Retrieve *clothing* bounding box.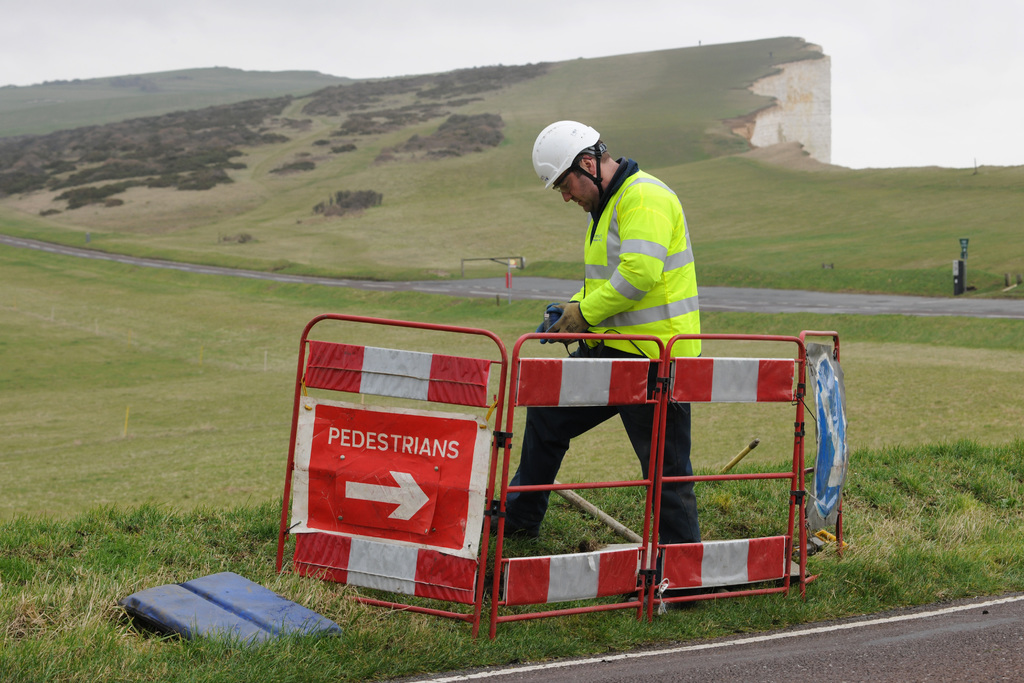
Bounding box: x1=493, y1=187, x2=741, y2=536.
